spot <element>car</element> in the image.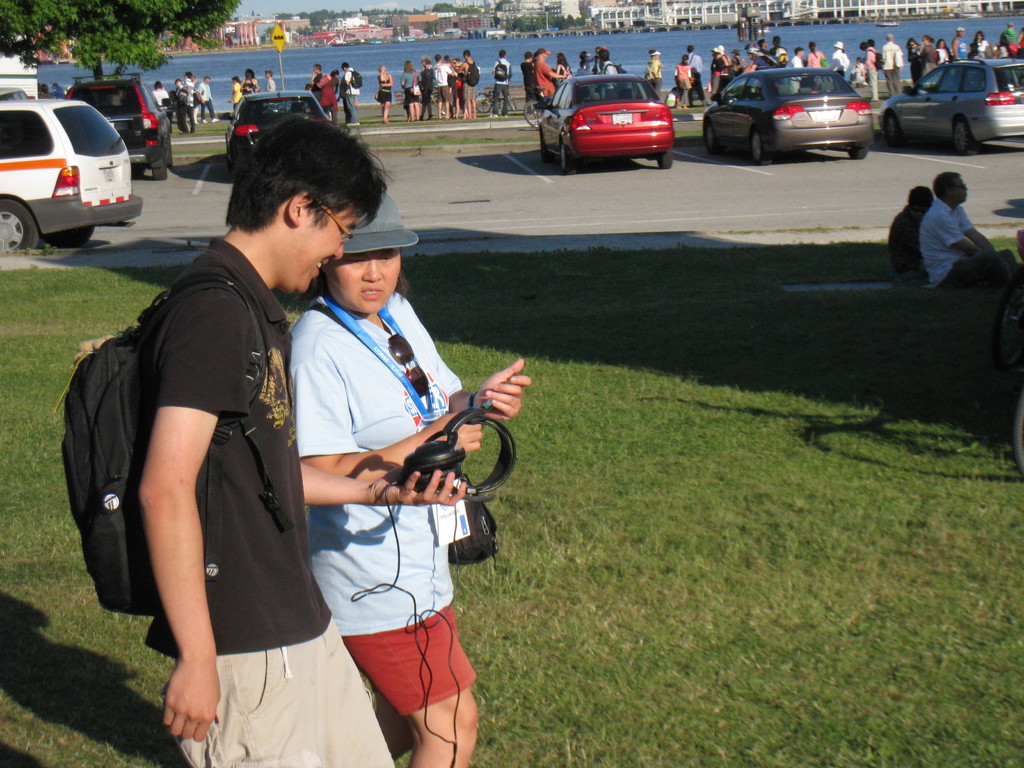
<element>car</element> found at (0, 84, 31, 100).
